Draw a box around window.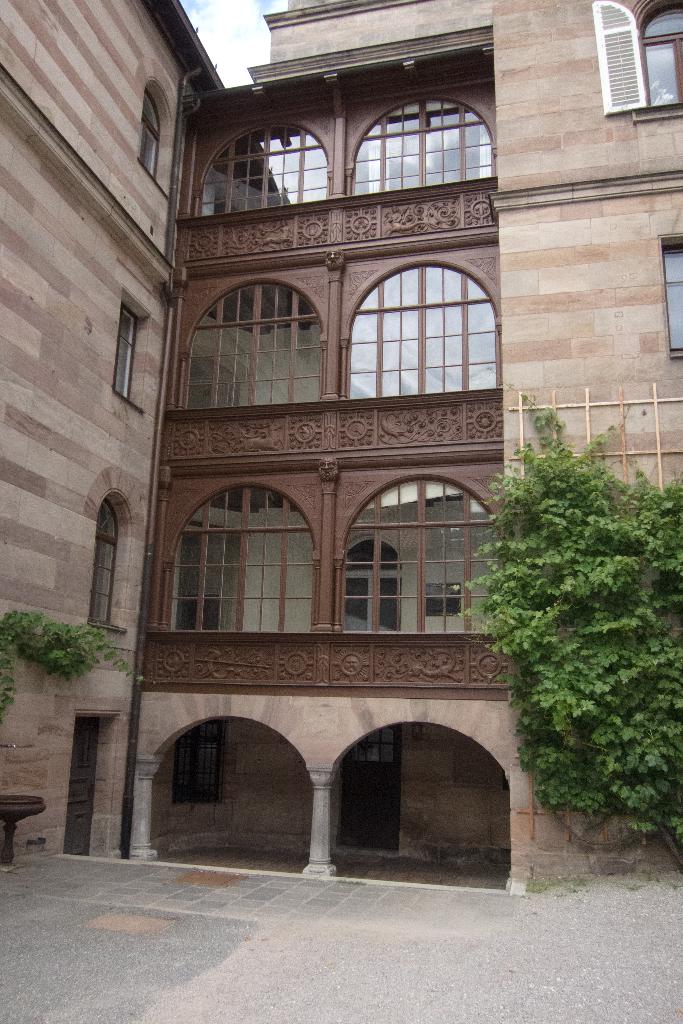
[629, 0, 682, 110].
